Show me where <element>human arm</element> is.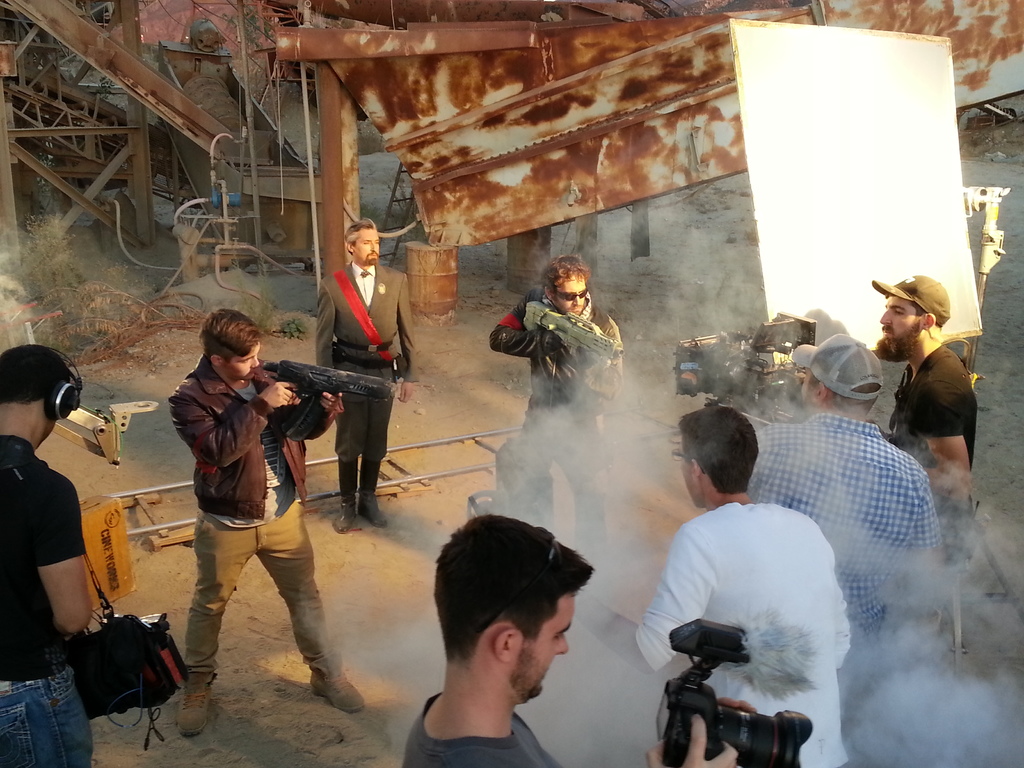
<element>human arm</element> is at {"left": 26, "top": 496, "right": 92, "bottom": 646}.
